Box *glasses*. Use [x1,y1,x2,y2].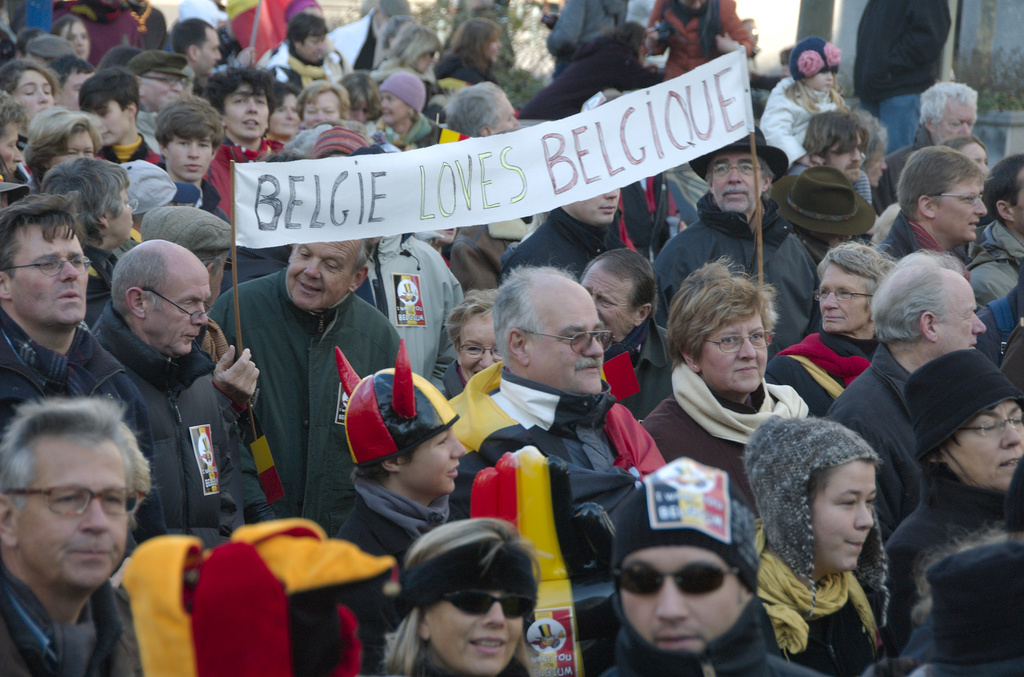
[705,323,776,356].
